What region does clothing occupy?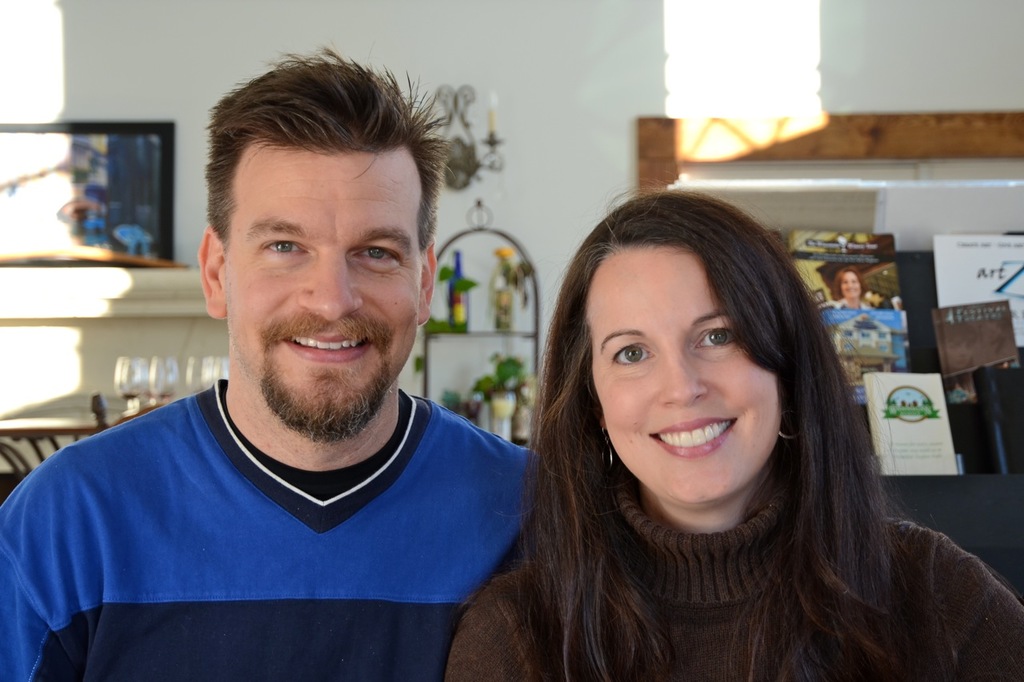
BBox(10, 374, 571, 662).
